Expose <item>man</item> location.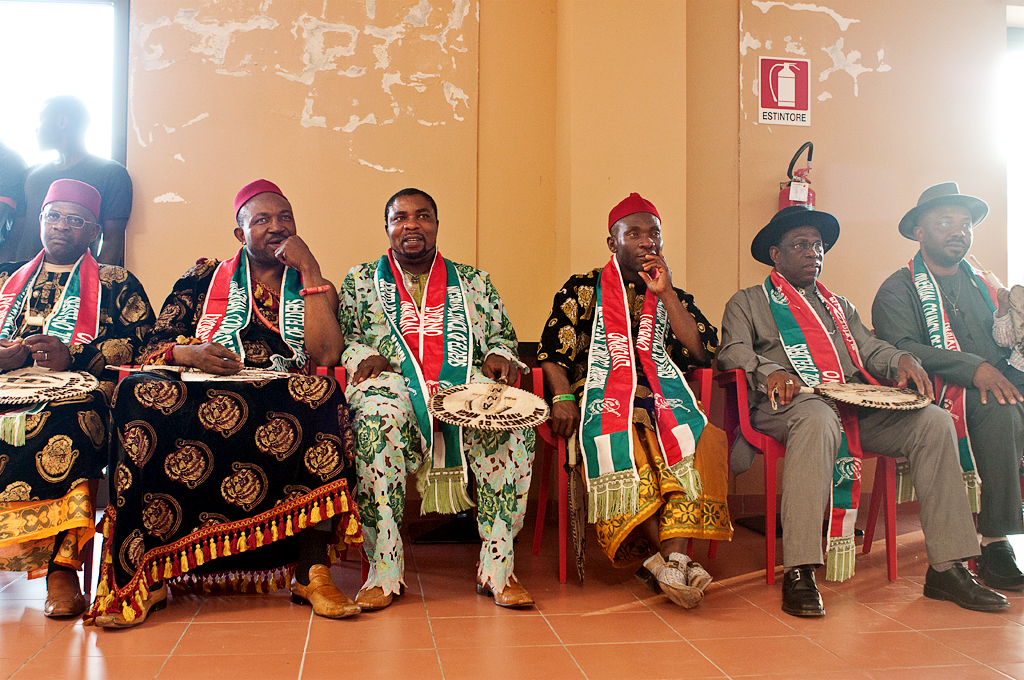
Exposed at rect(716, 201, 1010, 621).
